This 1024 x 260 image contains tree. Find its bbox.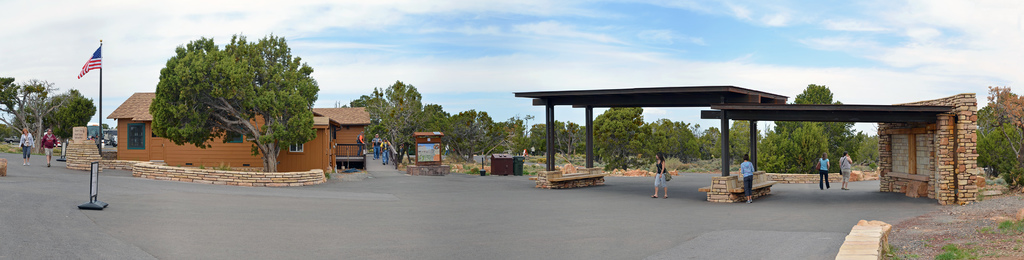
locate(141, 19, 320, 168).
